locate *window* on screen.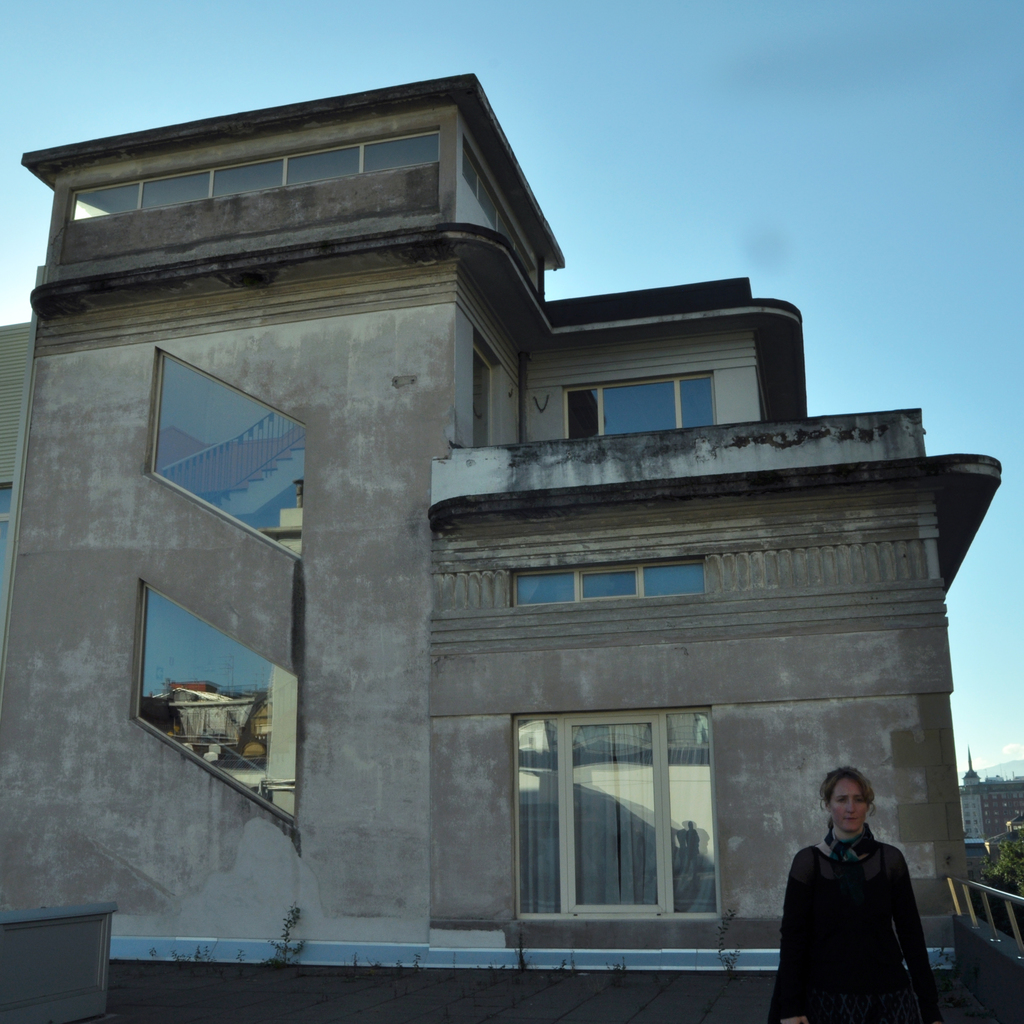
On screen at (562,370,713,433).
